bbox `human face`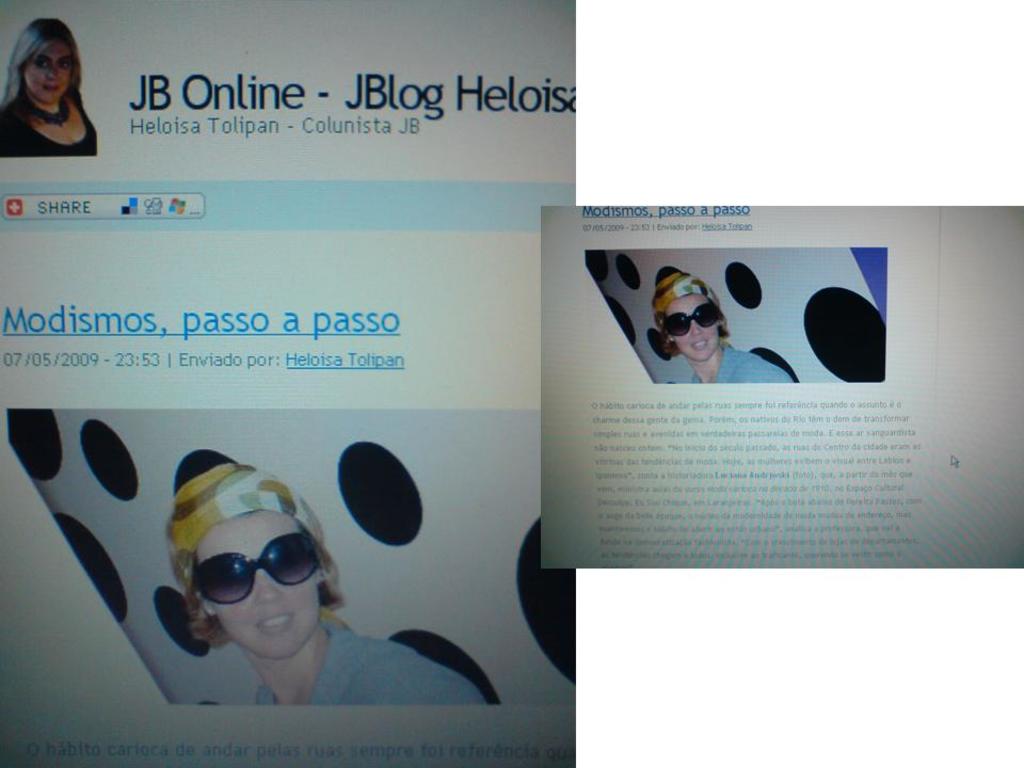
box=[195, 509, 319, 659]
